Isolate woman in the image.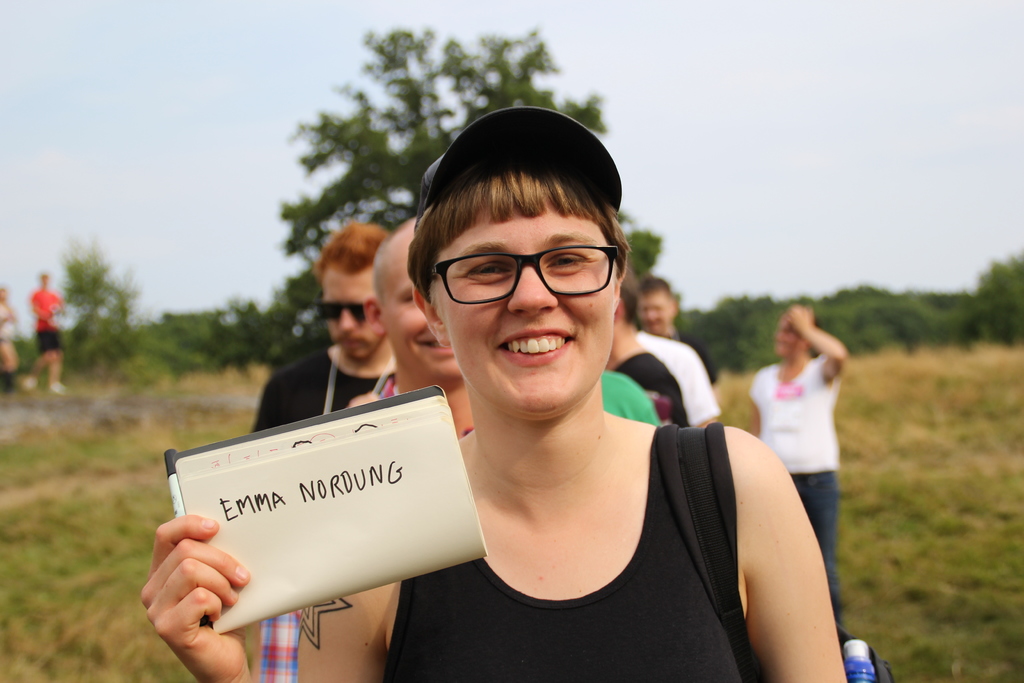
Isolated region: <box>134,66,855,679</box>.
